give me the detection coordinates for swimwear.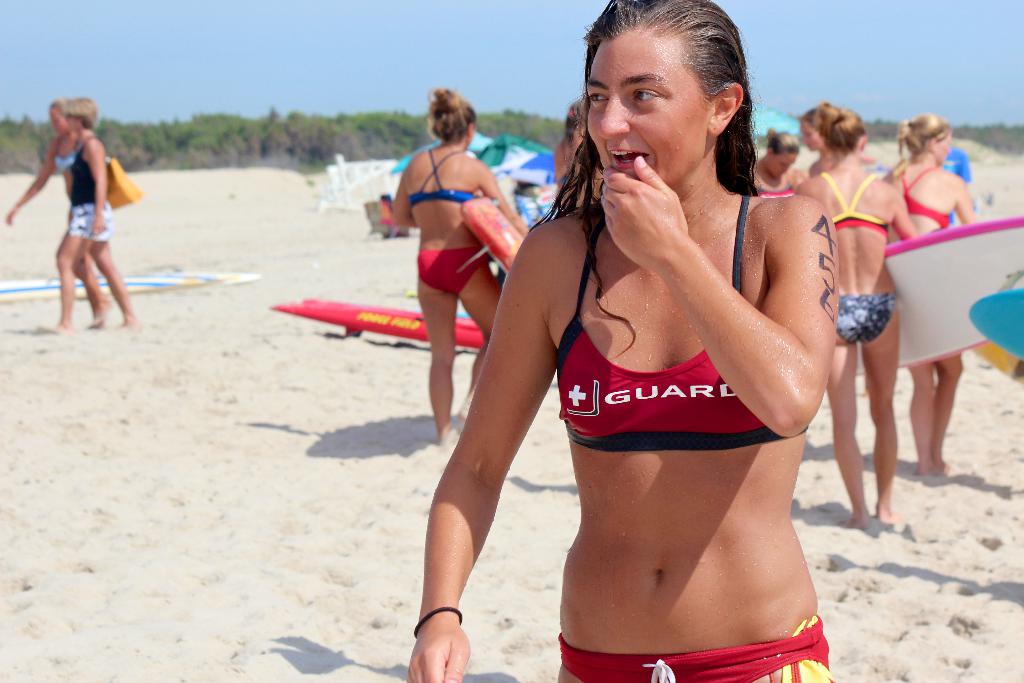
[408,147,487,209].
